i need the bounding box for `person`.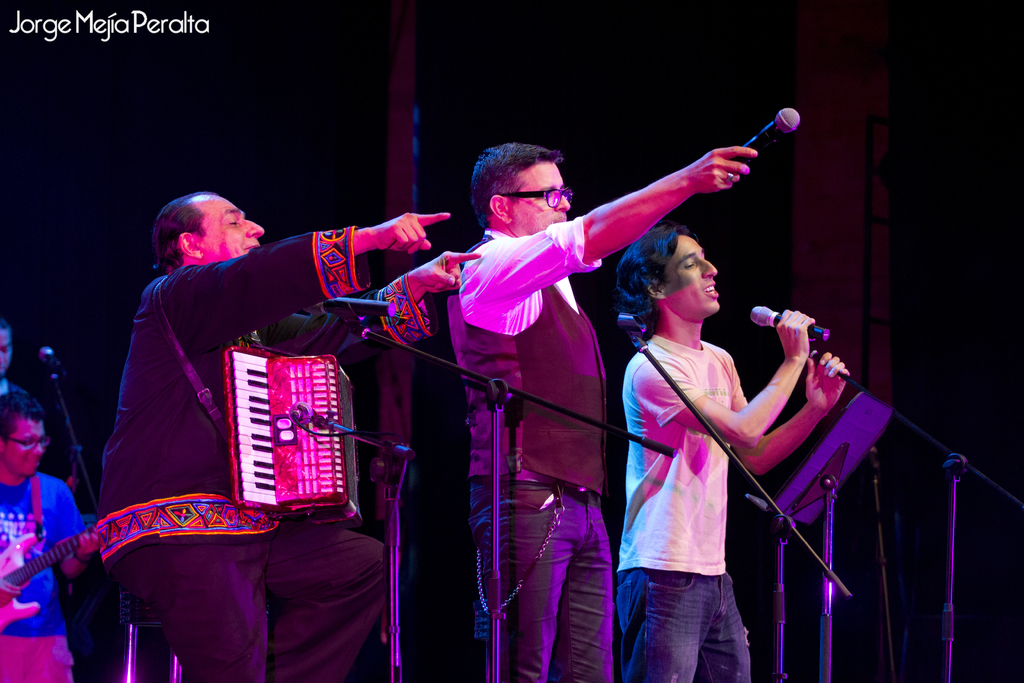
Here it is: bbox=[442, 144, 759, 682].
